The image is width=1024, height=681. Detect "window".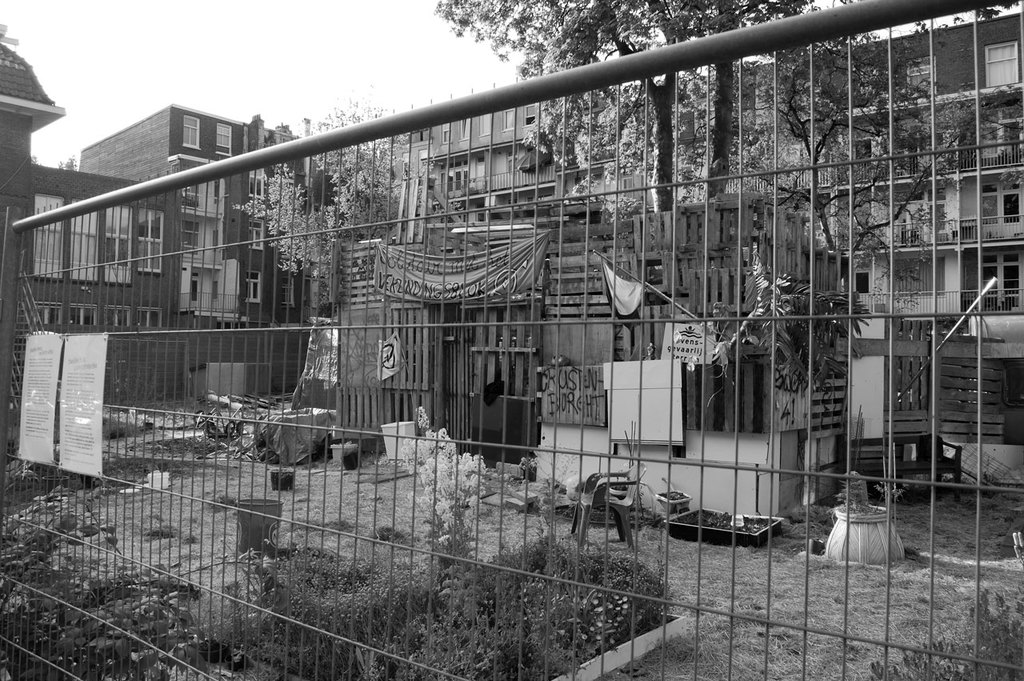
Detection: left=106, top=308, right=130, bottom=326.
